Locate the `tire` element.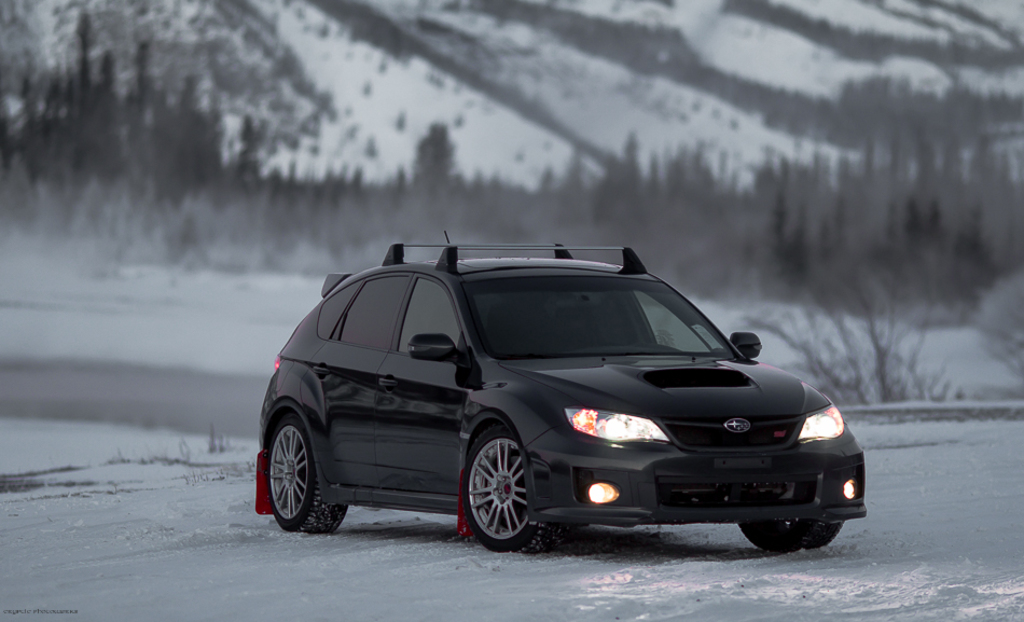
Element bbox: <box>741,519,845,558</box>.
